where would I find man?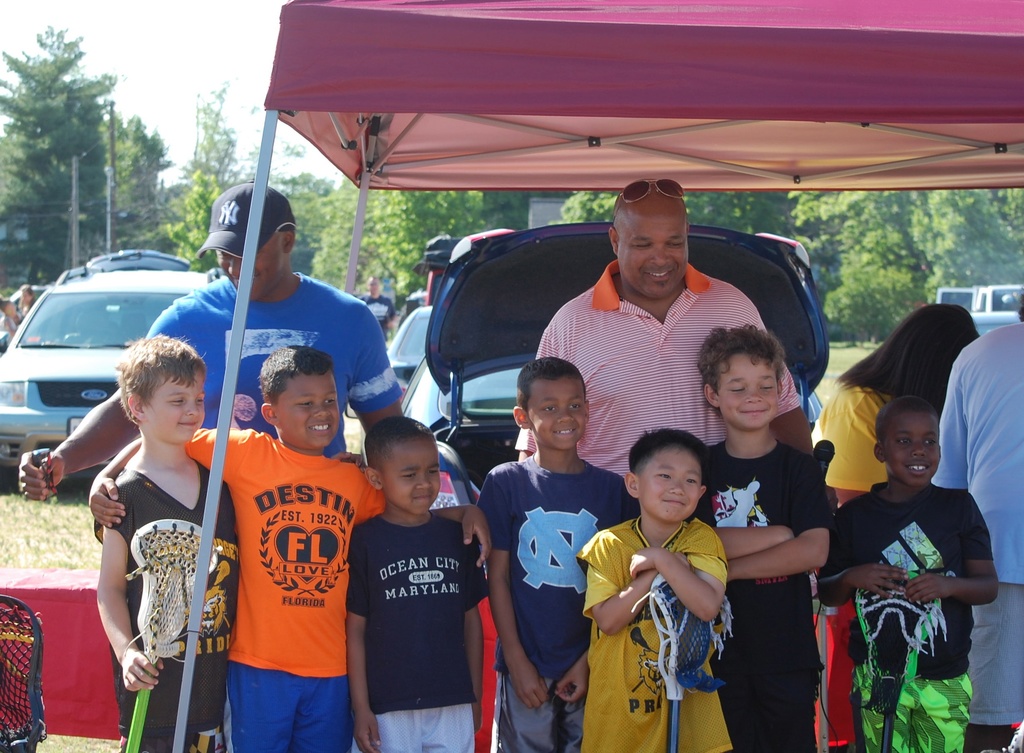
At <box>508,177,838,523</box>.
